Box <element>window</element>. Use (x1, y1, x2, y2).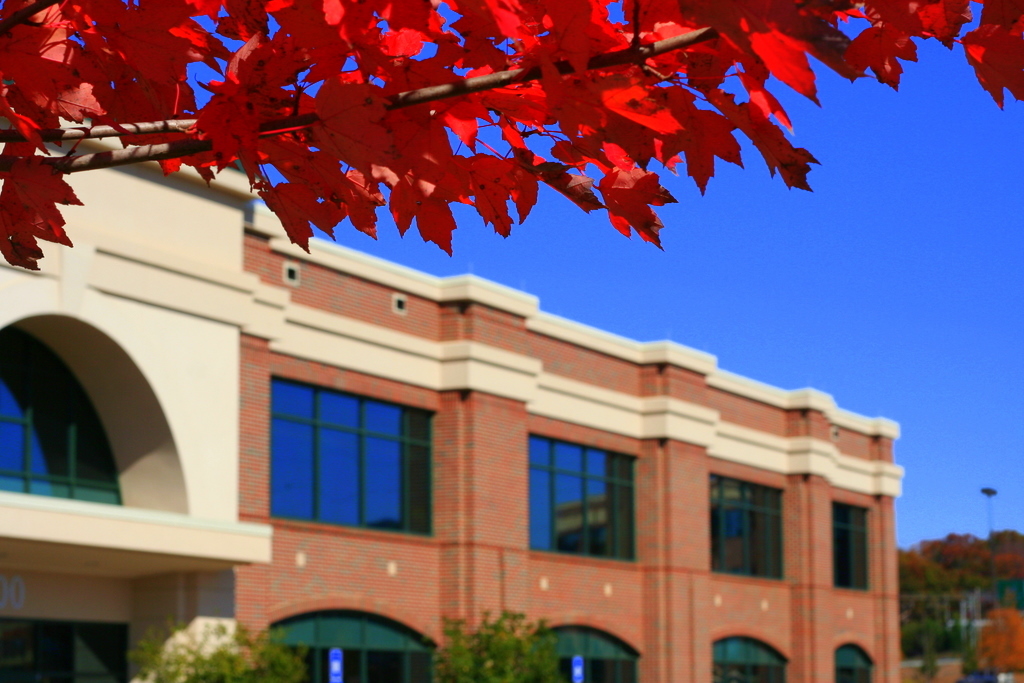
(833, 498, 872, 590).
